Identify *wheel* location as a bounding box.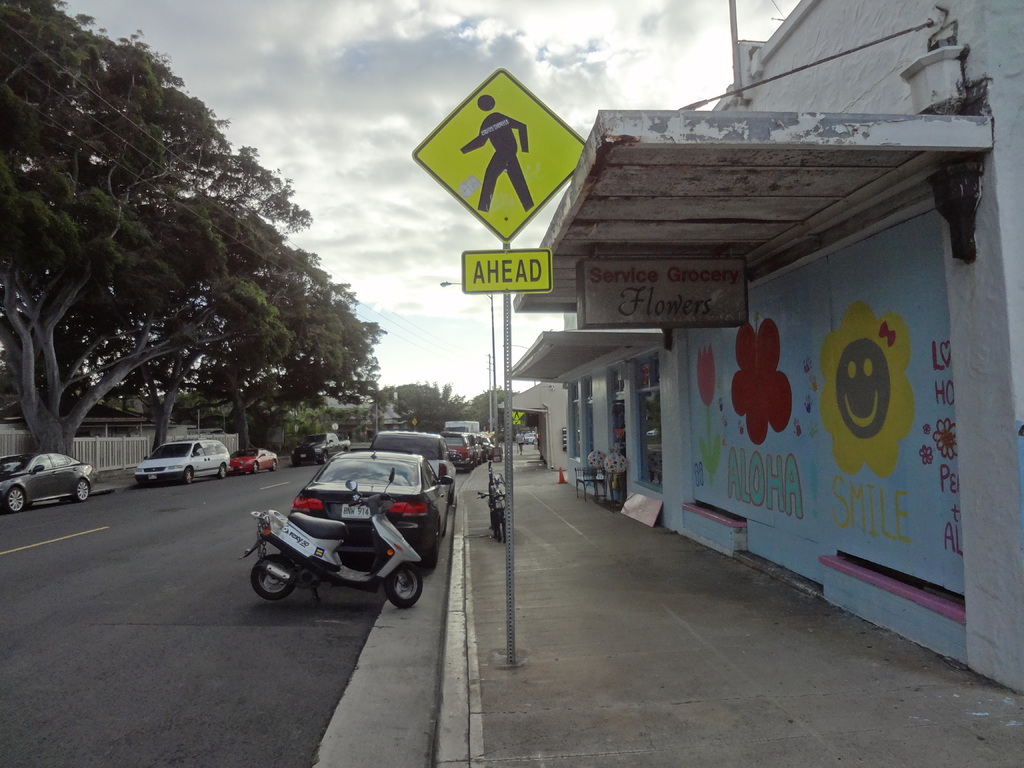
l=479, t=456, r=481, b=464.
